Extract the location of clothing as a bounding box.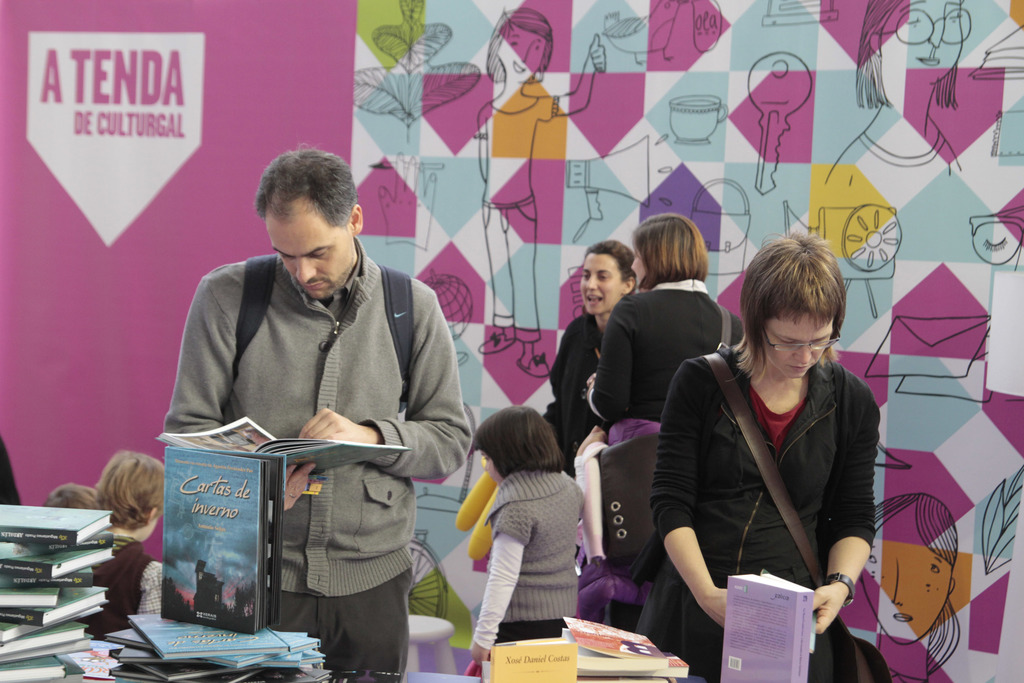
crop(664, 324, 896, 650).
